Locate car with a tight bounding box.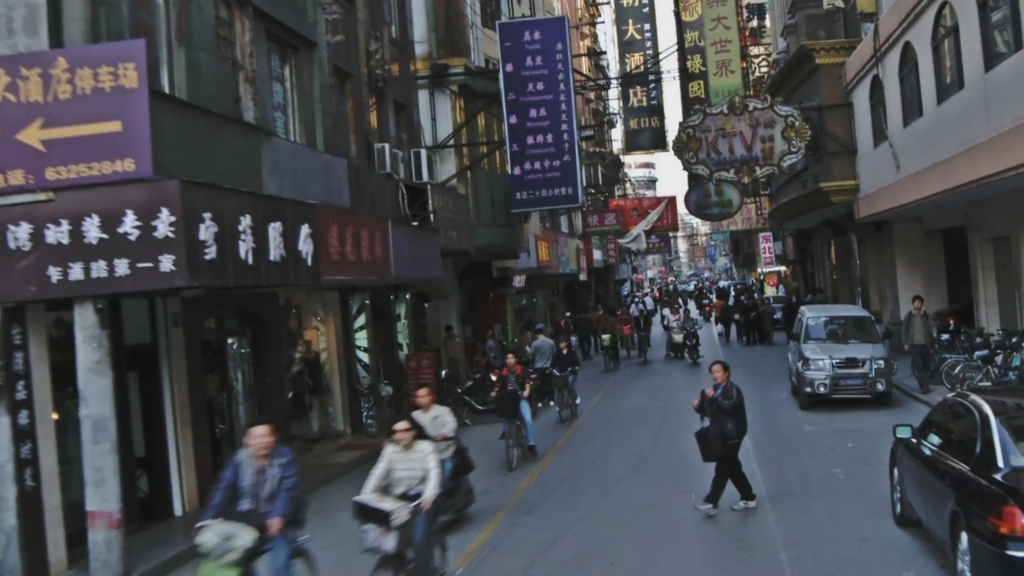
bbox=[784, 302, 887, 402].
